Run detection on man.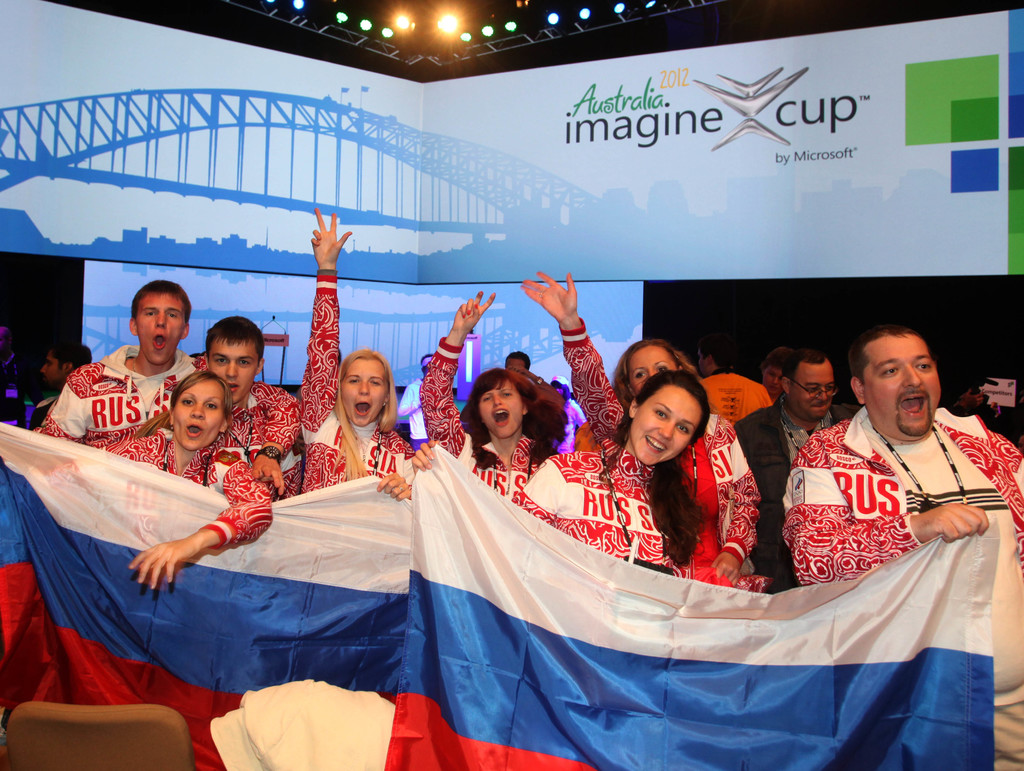
Result: crop(754, 318, 1009, 634).
